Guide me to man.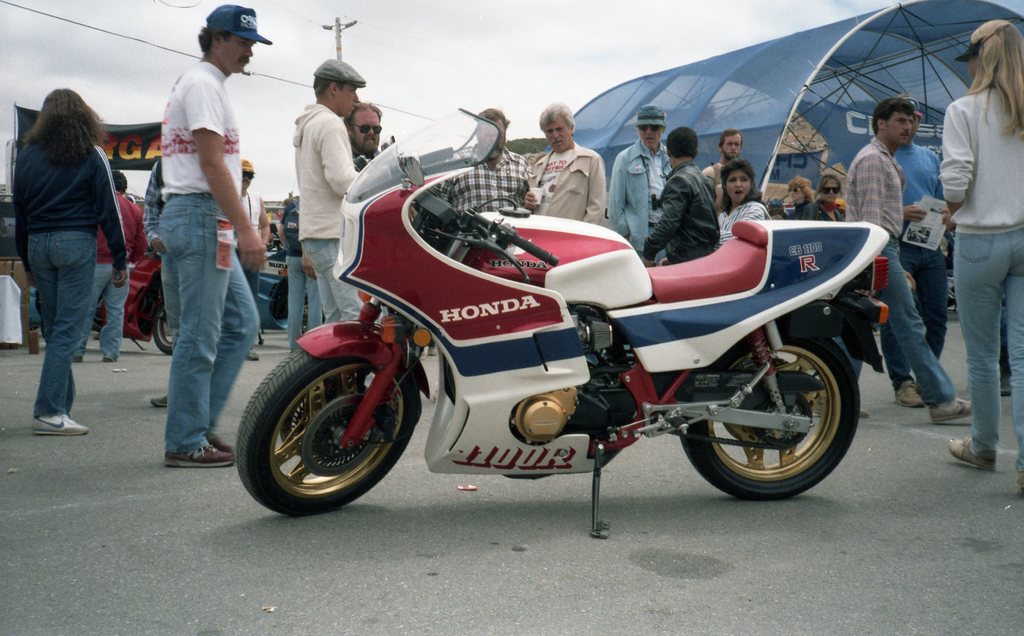
Guidance: [294,56,370,325].
